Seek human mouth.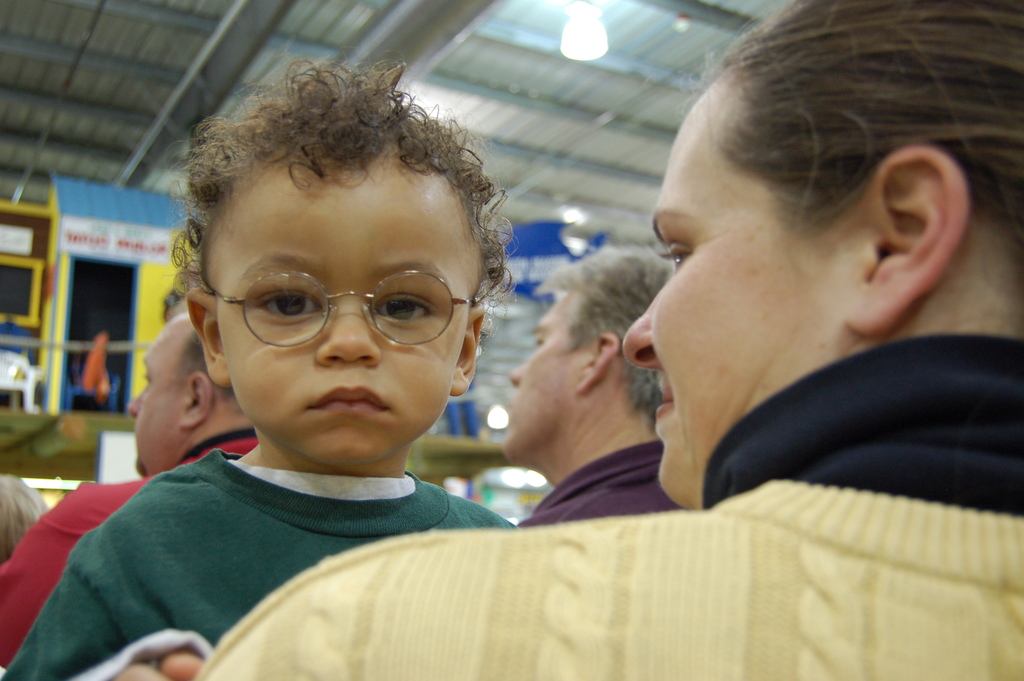
rect(304, 382, 394, 411).
